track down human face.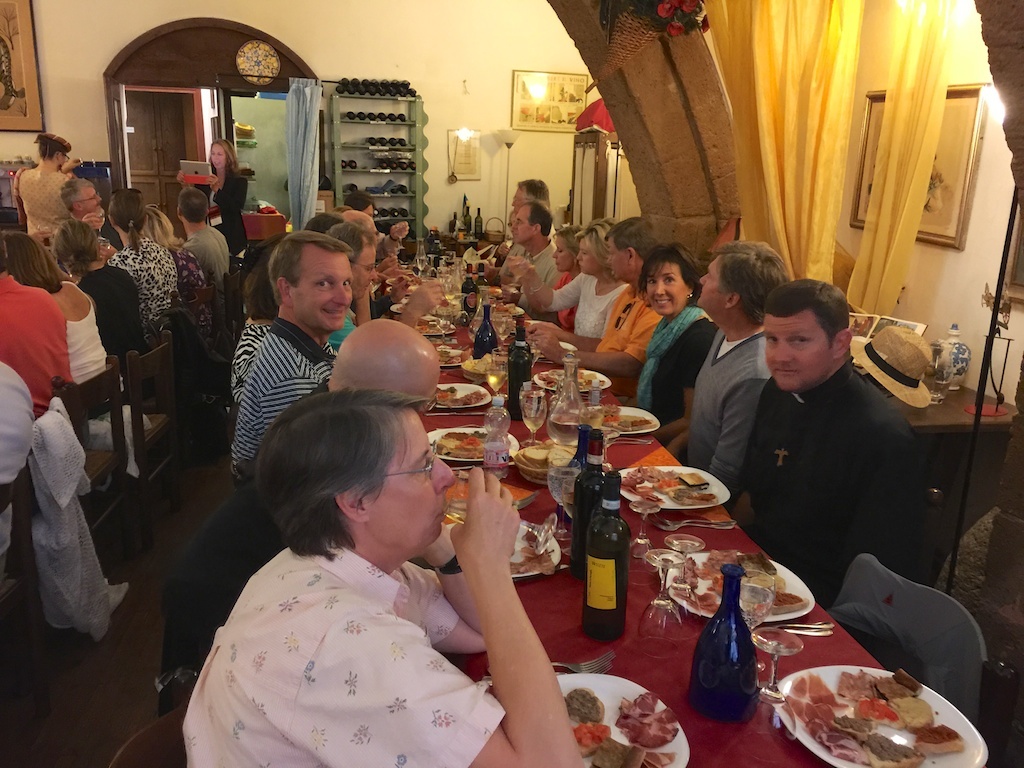
Tracked to {"left": 605, "top": 238, "right": 628, "bottom": 278}.
